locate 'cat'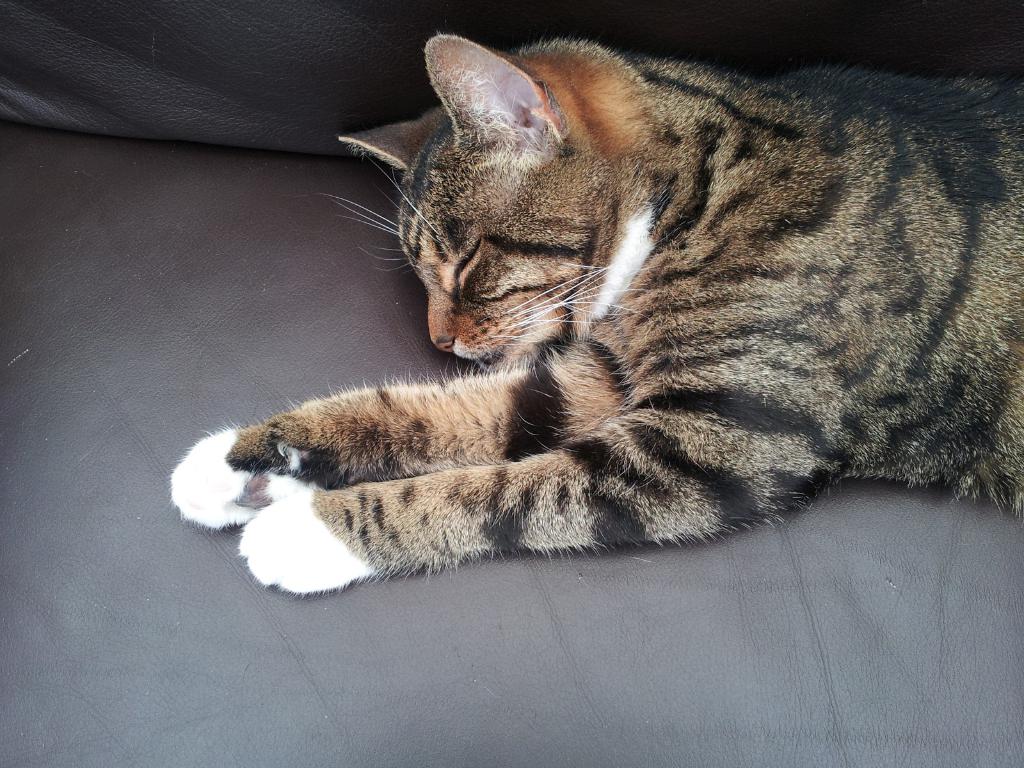
bbox=[166, 28, 1023, 600]
